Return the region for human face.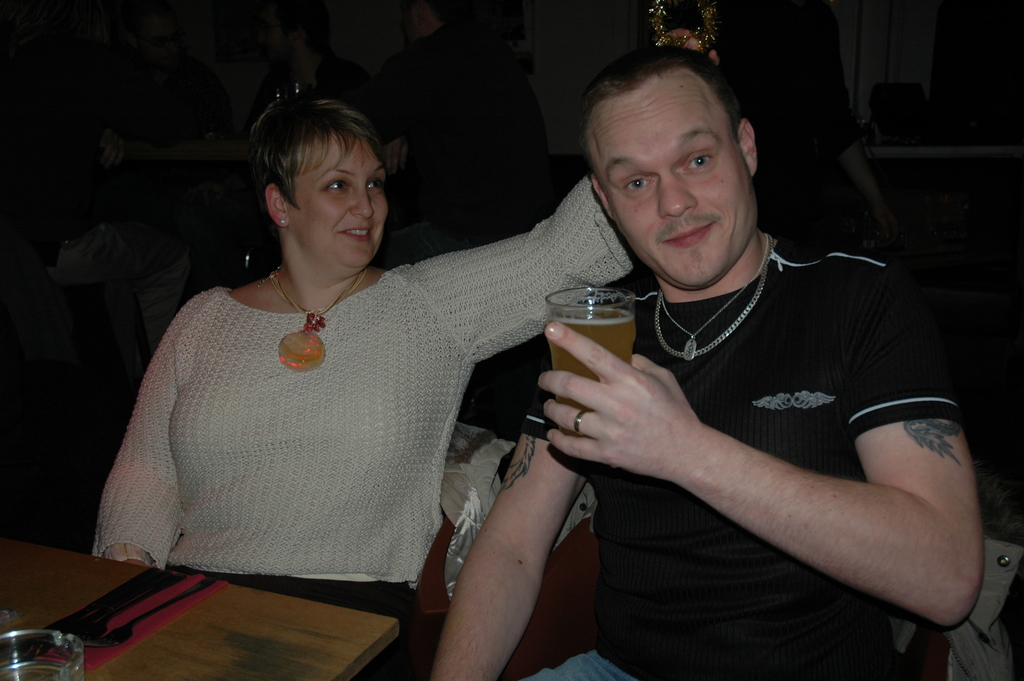
[289,130,388,267].
